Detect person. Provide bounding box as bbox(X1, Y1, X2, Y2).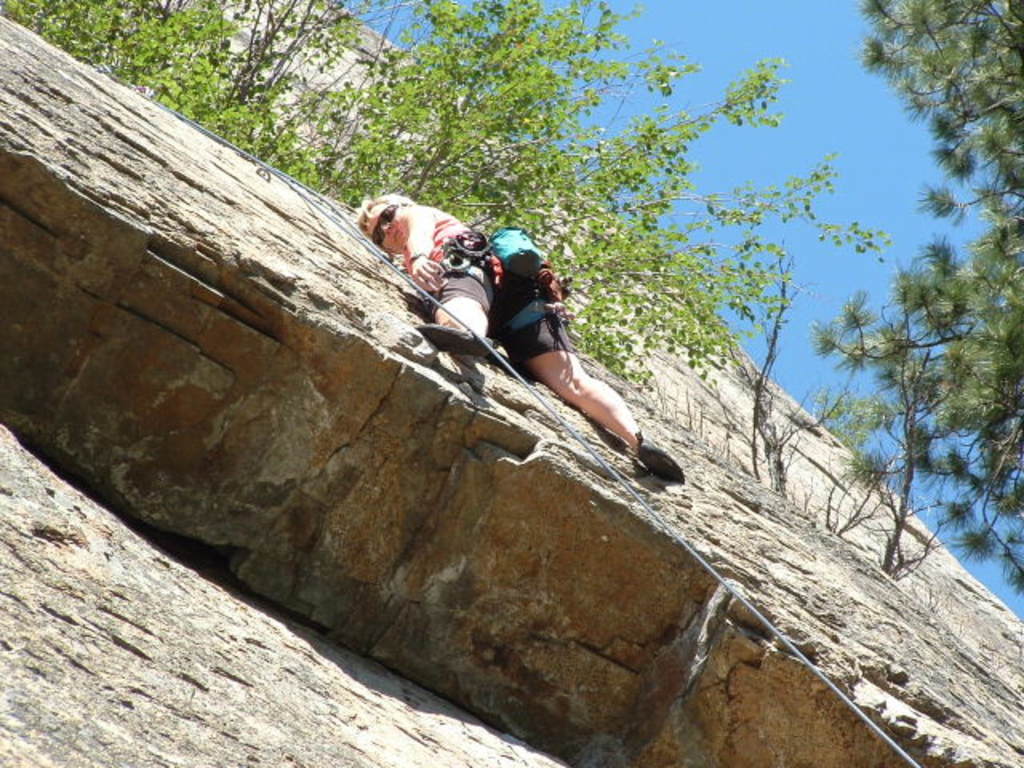
bbox(381, 194, 637, 462).
